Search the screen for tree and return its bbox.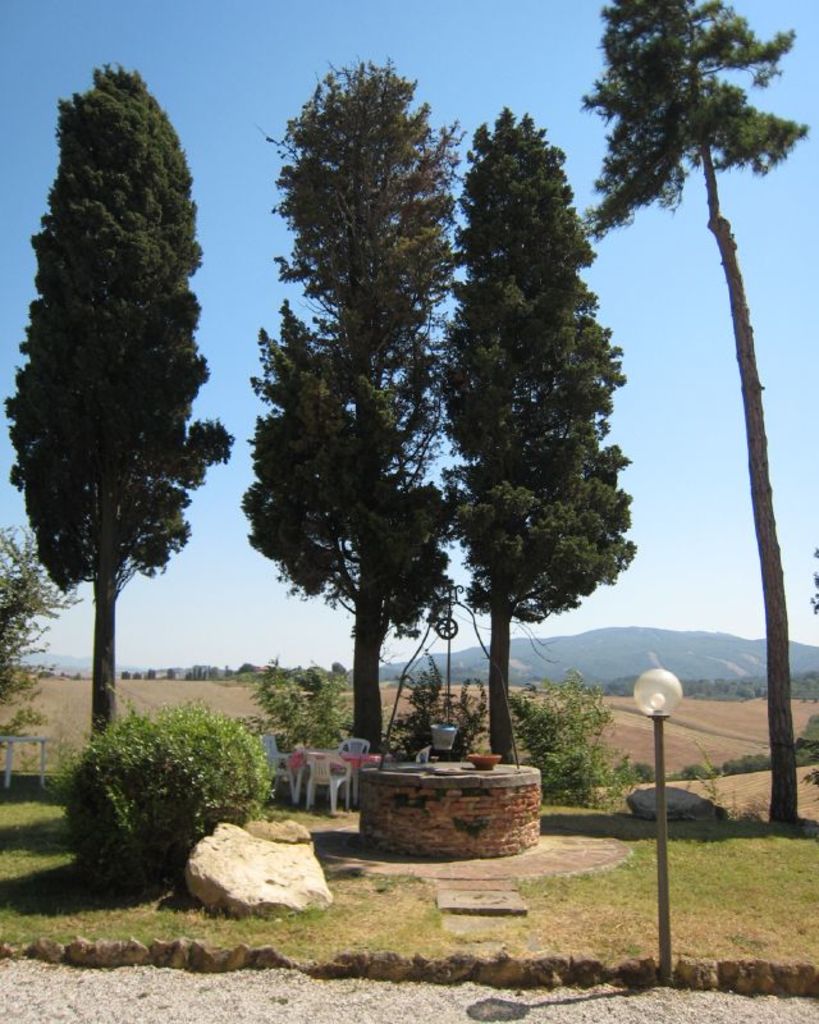
Found: (0,525,84,751).
